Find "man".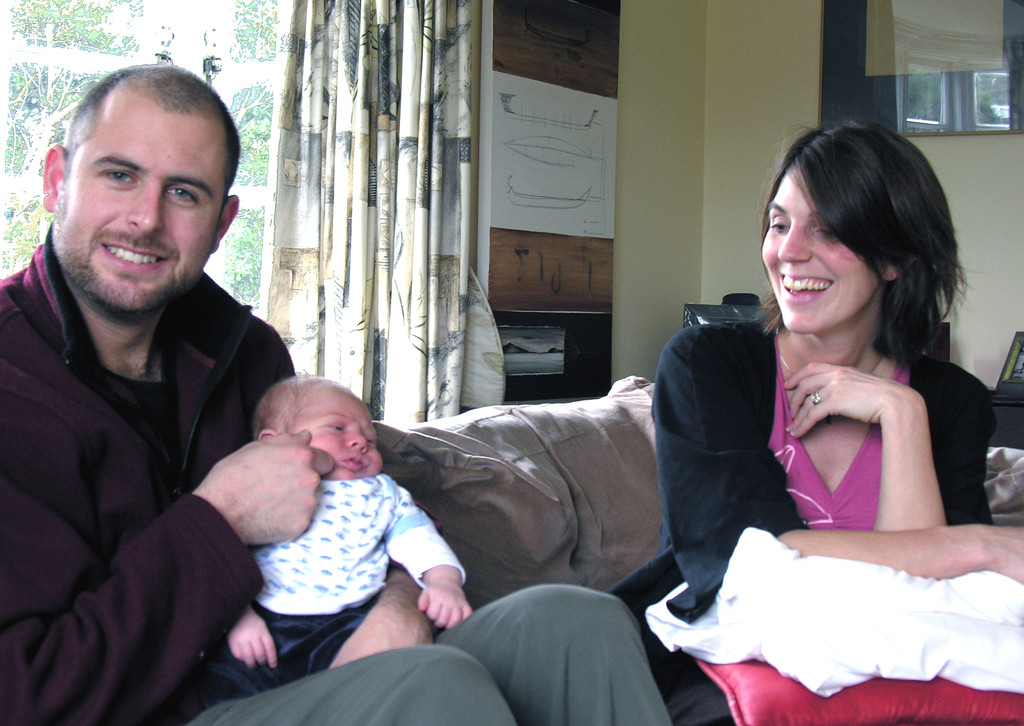
region(38, 138, 595, 724).
